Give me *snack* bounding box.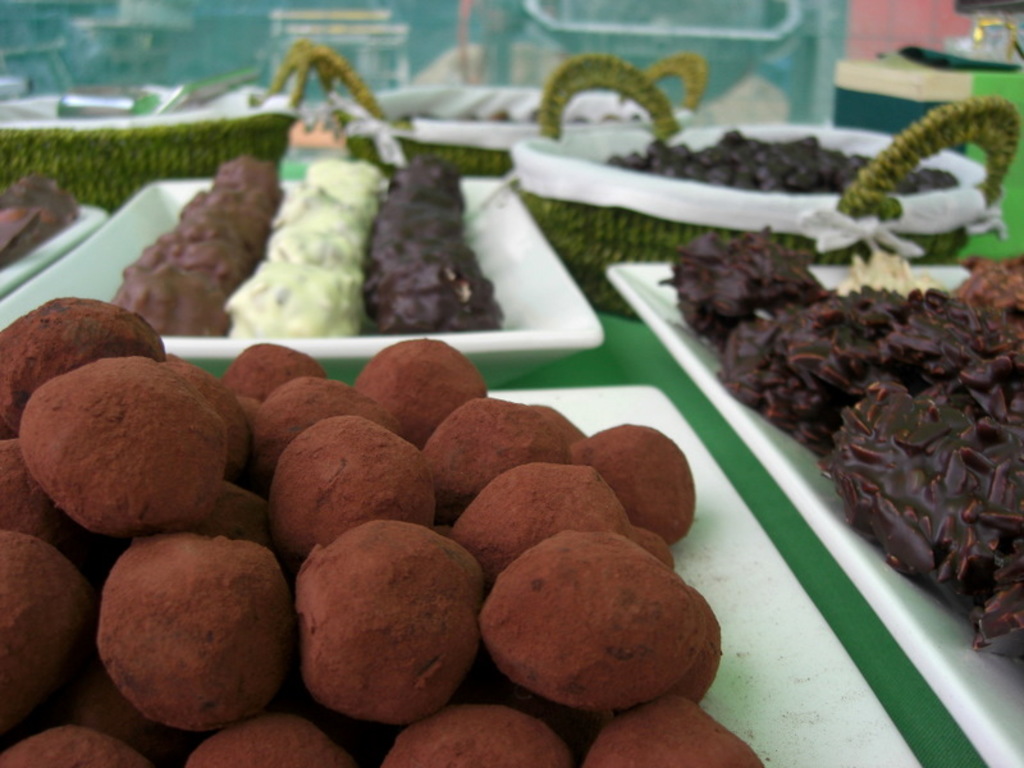
<region>3, 301, 769, 767</region>.
